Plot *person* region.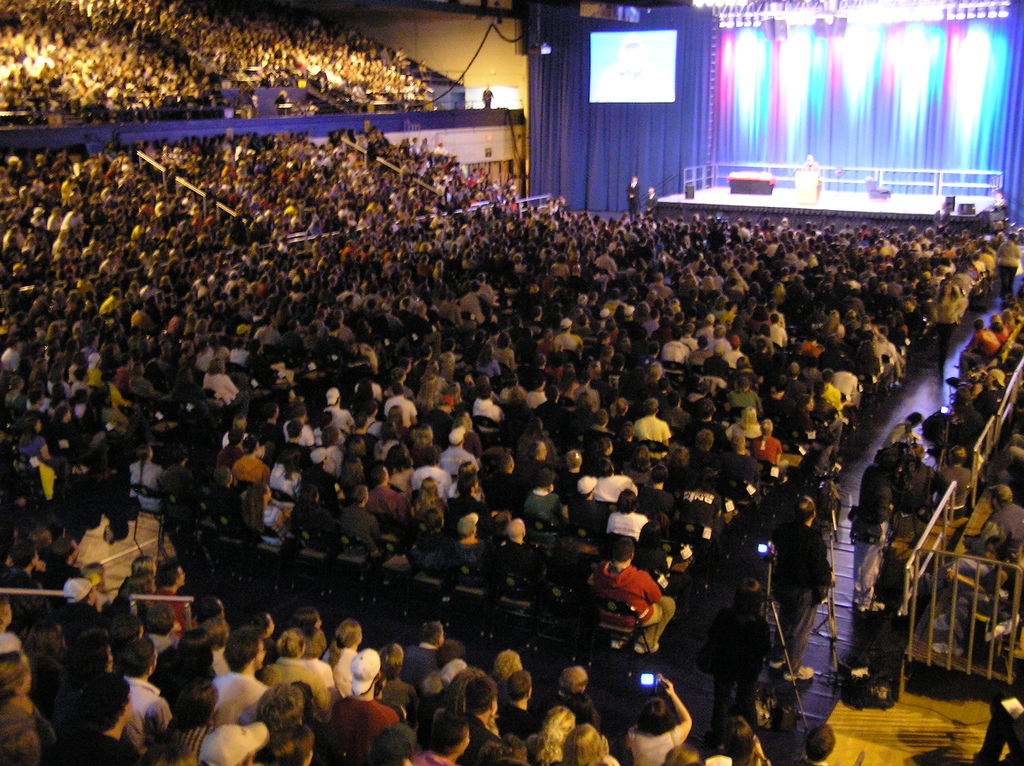
Plotted at select_region(246, 611, 276, 655).
